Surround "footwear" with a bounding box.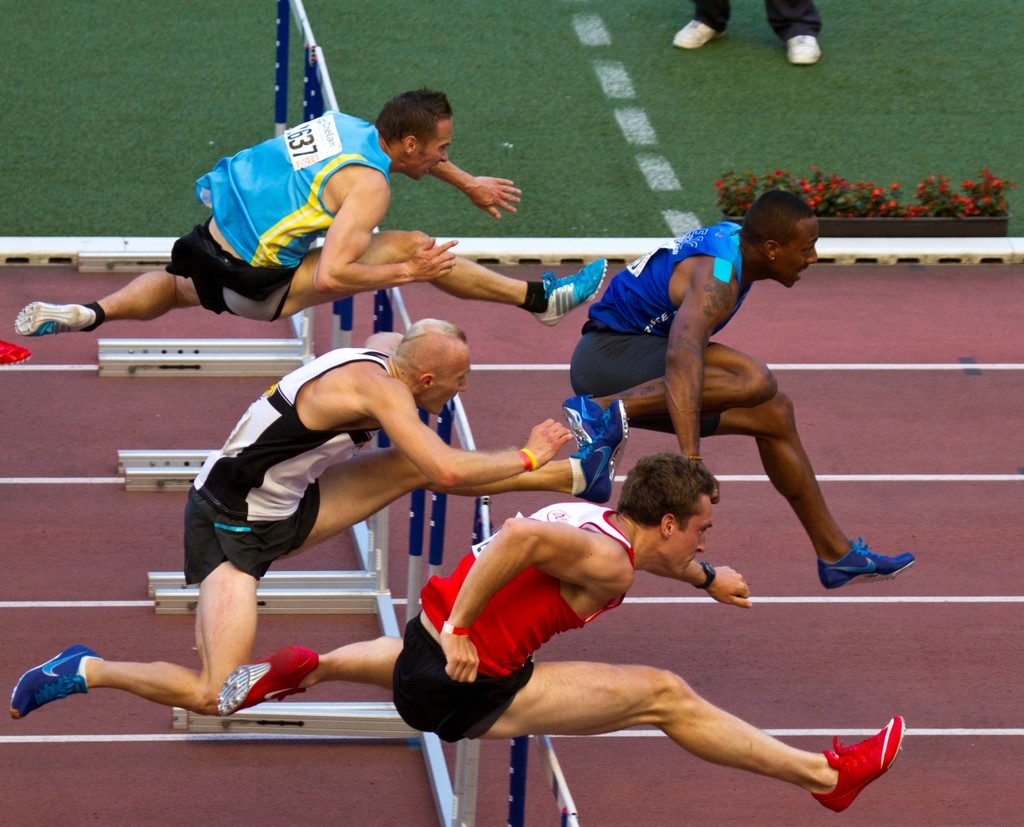
x1=532 y1=256 x2=608 y2=329.
